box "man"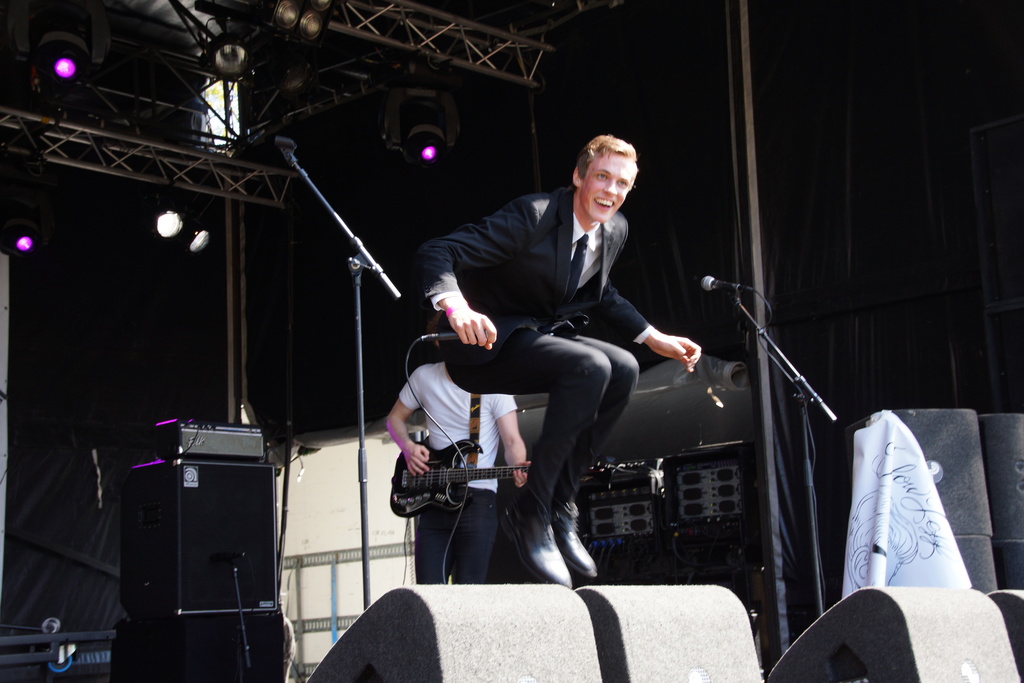
crop(387, 315, 538, 584)
